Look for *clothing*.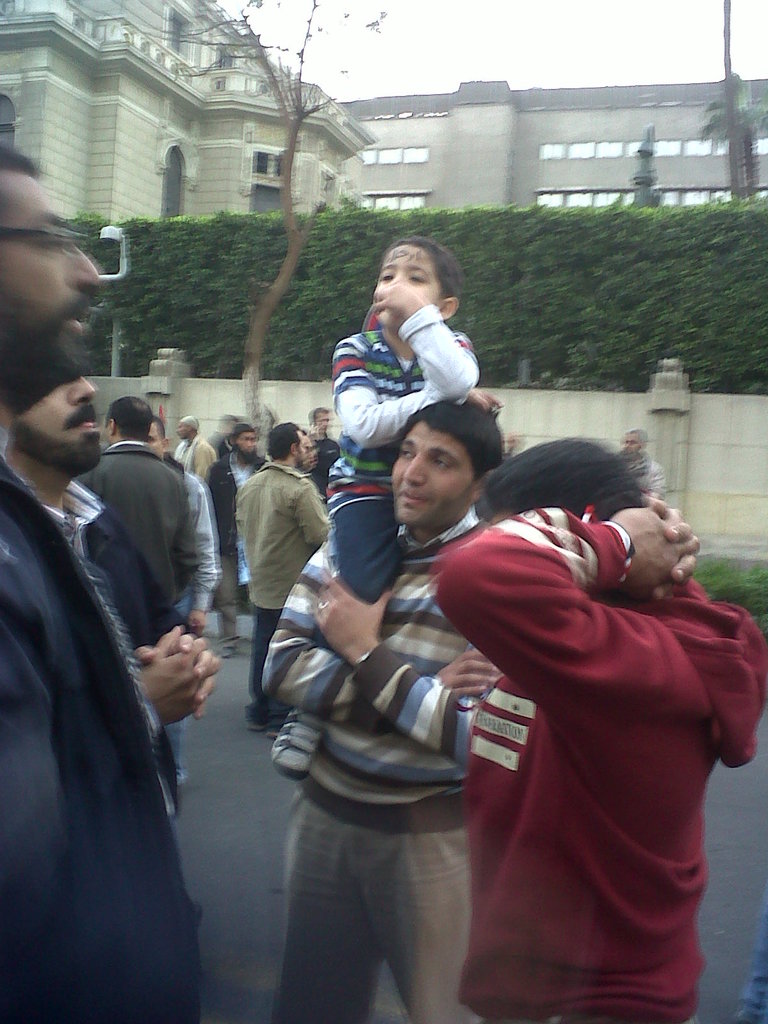
Found: 271/512/477/1023.
